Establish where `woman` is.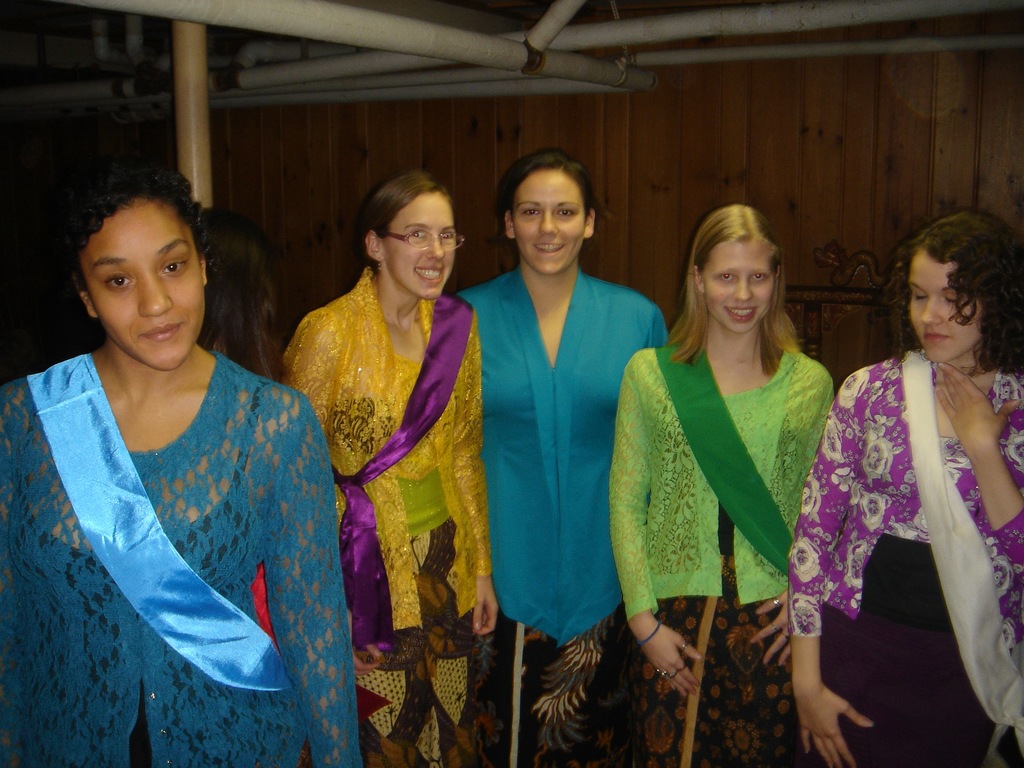
Established at [0,183,376,767].
